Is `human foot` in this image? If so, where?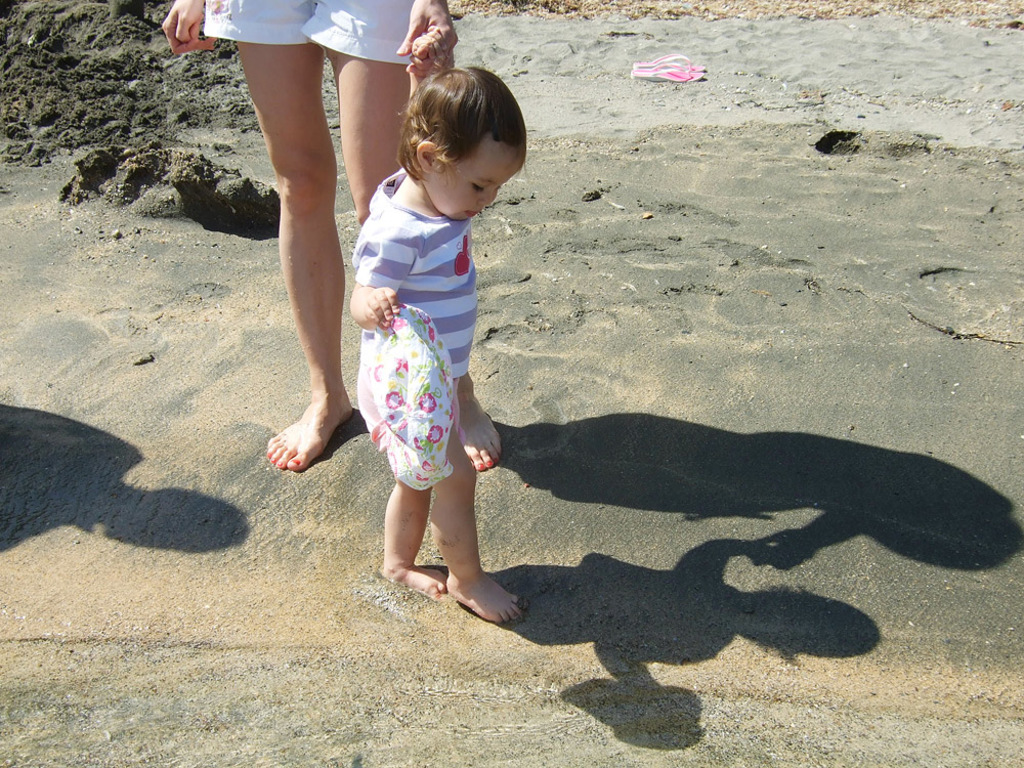
Yes, at 255,389,337,492.
